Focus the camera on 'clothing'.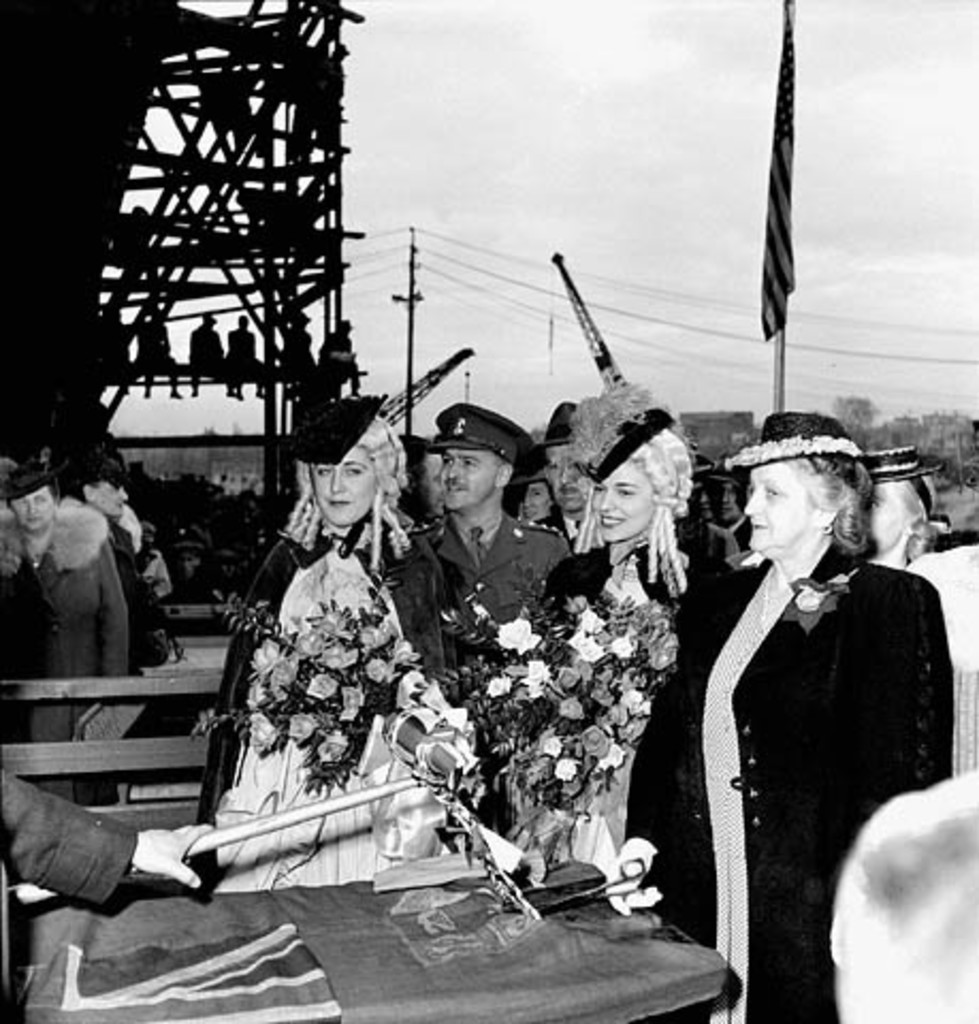
Focus region: x1=181 y1=499 x2=540 y2=896.
